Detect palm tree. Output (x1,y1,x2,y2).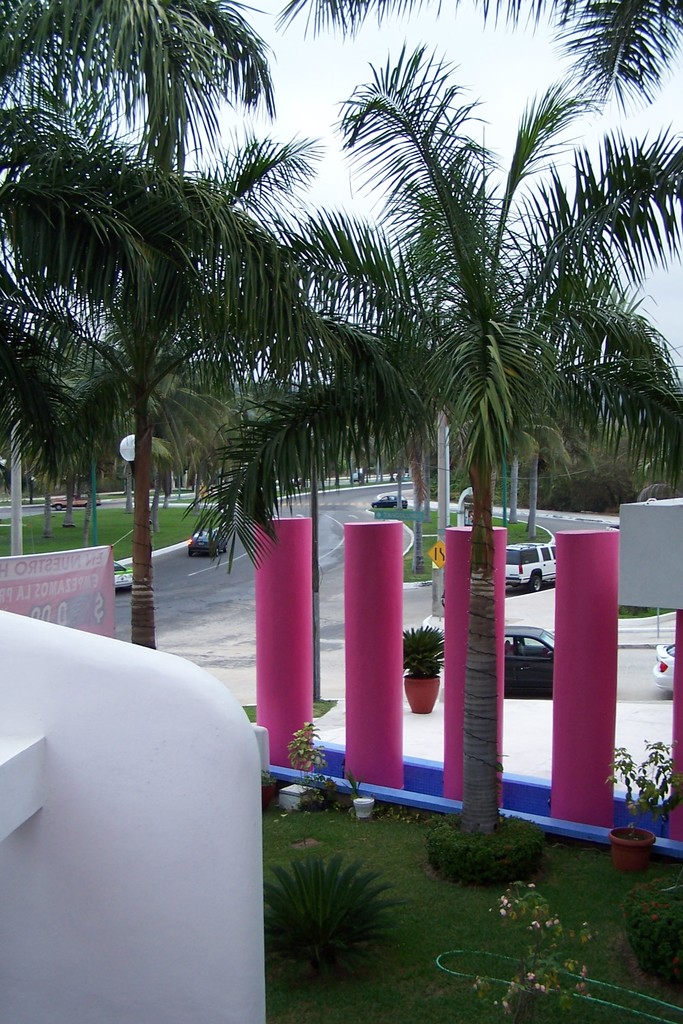
(69,47,609,804).
